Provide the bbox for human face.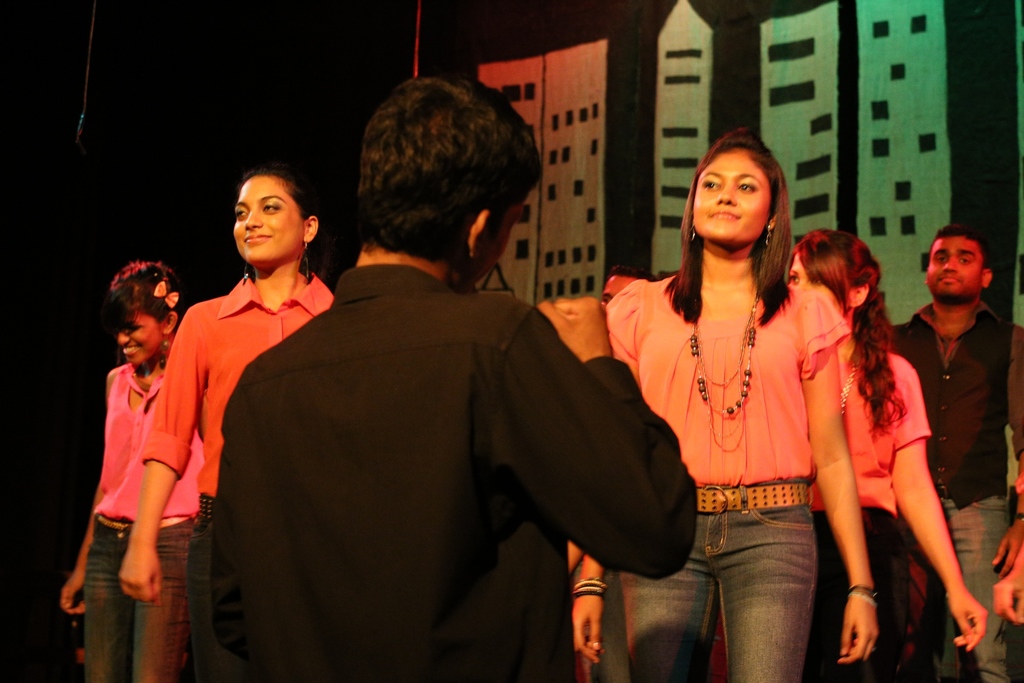
[x1=922, y1=236, x2=983, y2=297].
